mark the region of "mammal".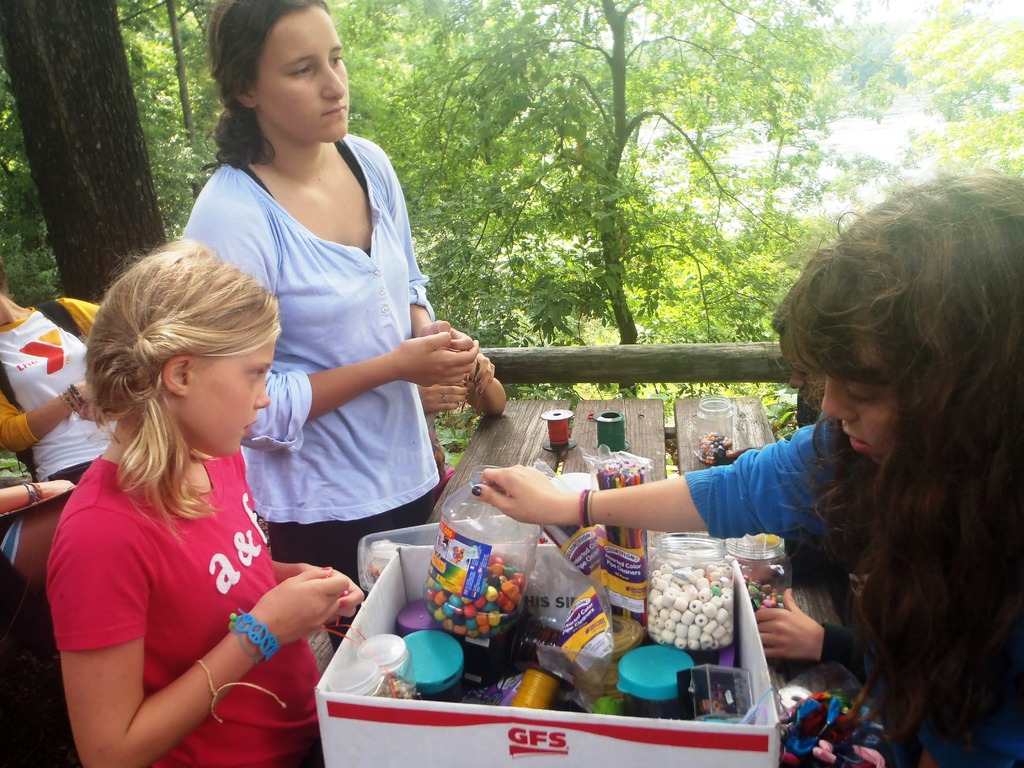
Region: box(469, 168, 1023, 767).
